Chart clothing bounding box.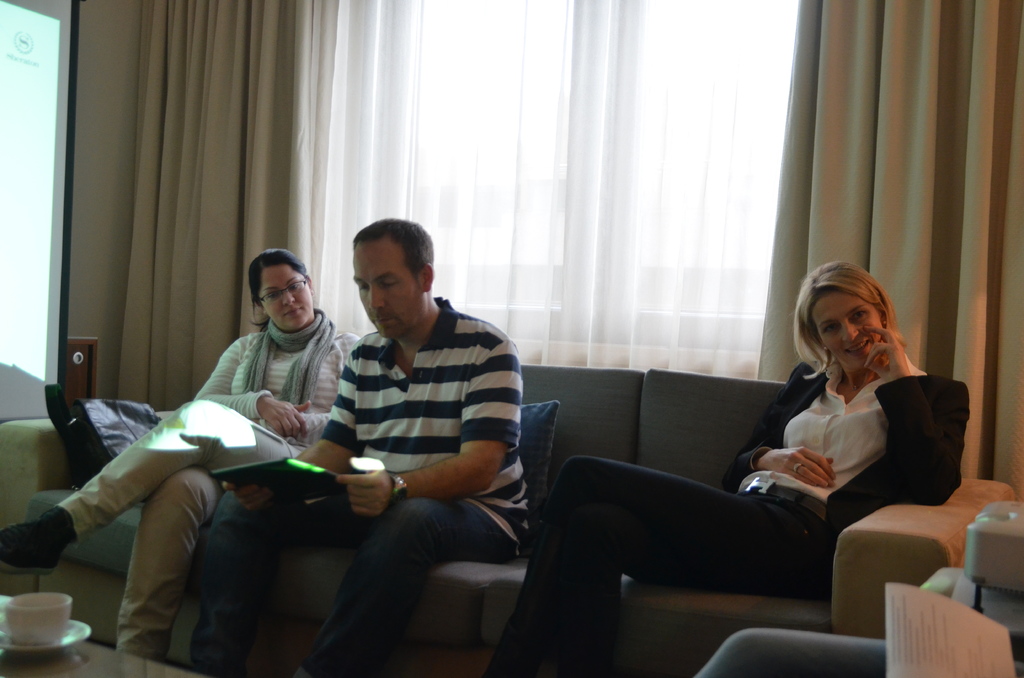
Charted: <box>511,357,972,677</box>.
